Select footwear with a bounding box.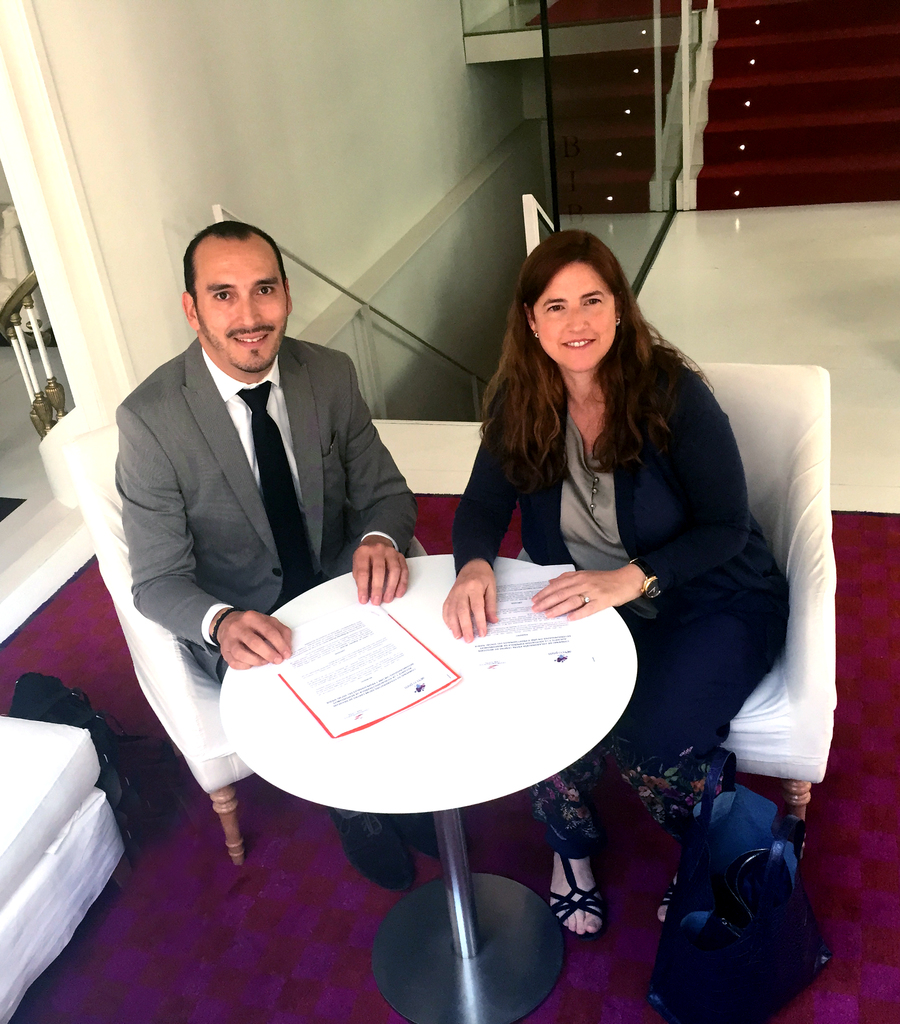
region(409, 806, 470, 855).
